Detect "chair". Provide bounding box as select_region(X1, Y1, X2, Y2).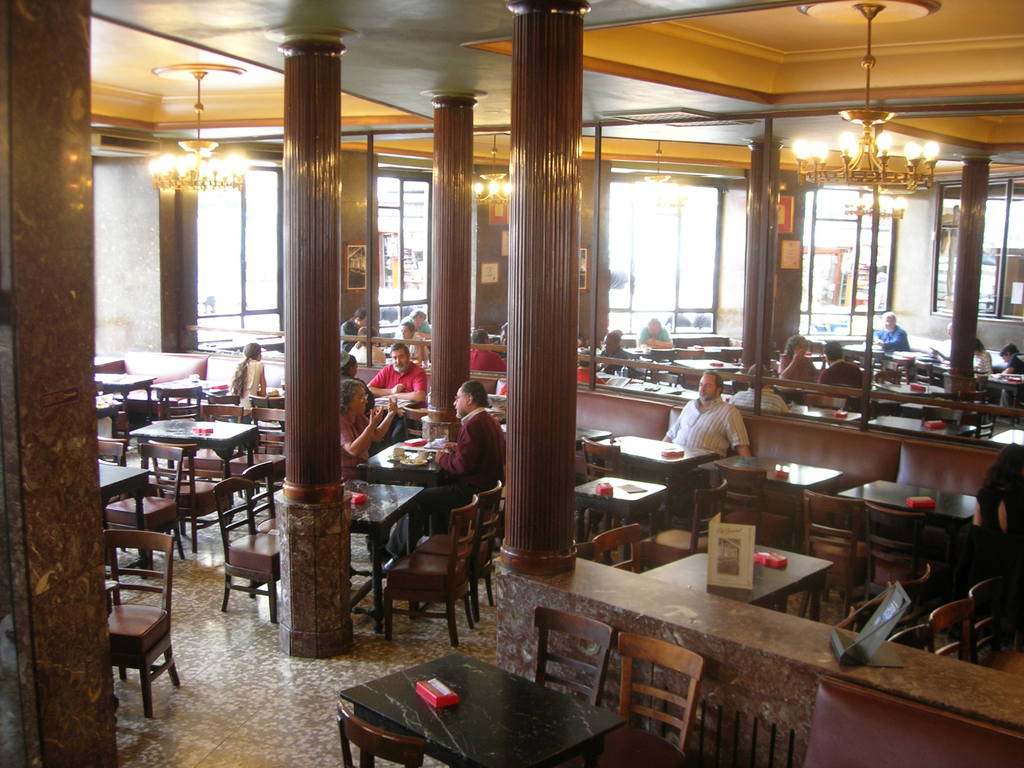
select_region(575, 431, 621, 524).
